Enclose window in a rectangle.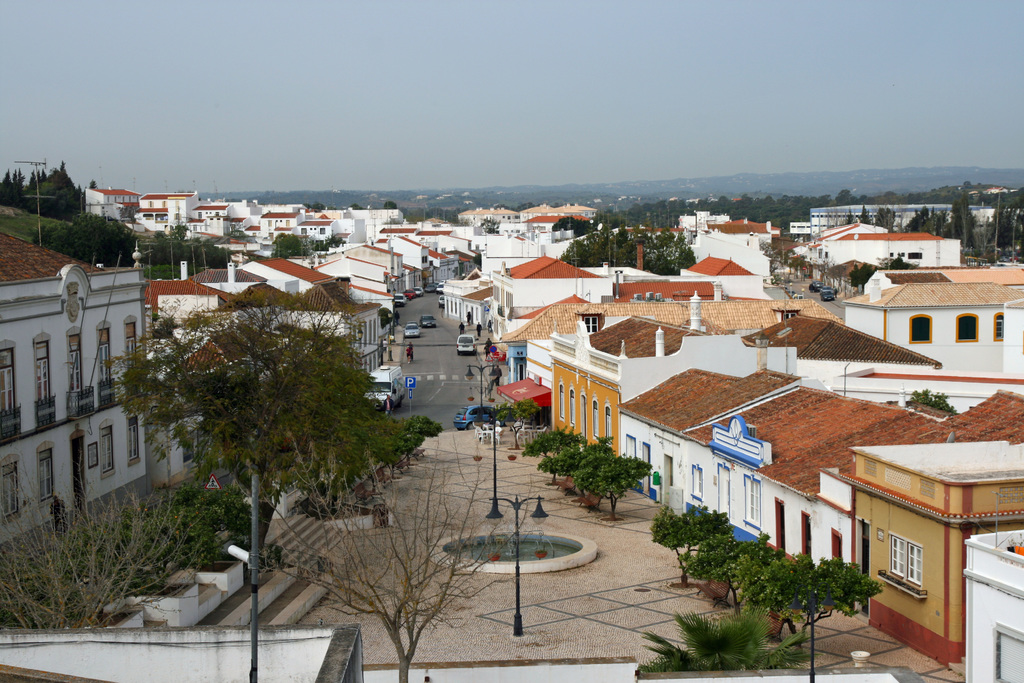
Rect(580, 312, 604, 331).
